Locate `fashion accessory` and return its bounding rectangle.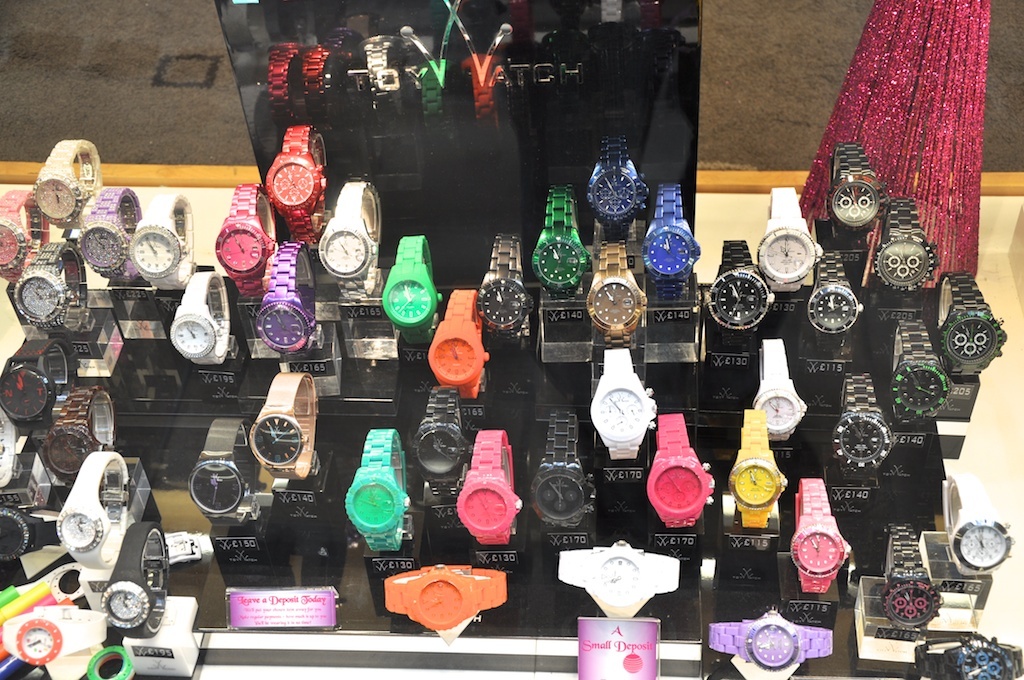
(100,520,169,639).
